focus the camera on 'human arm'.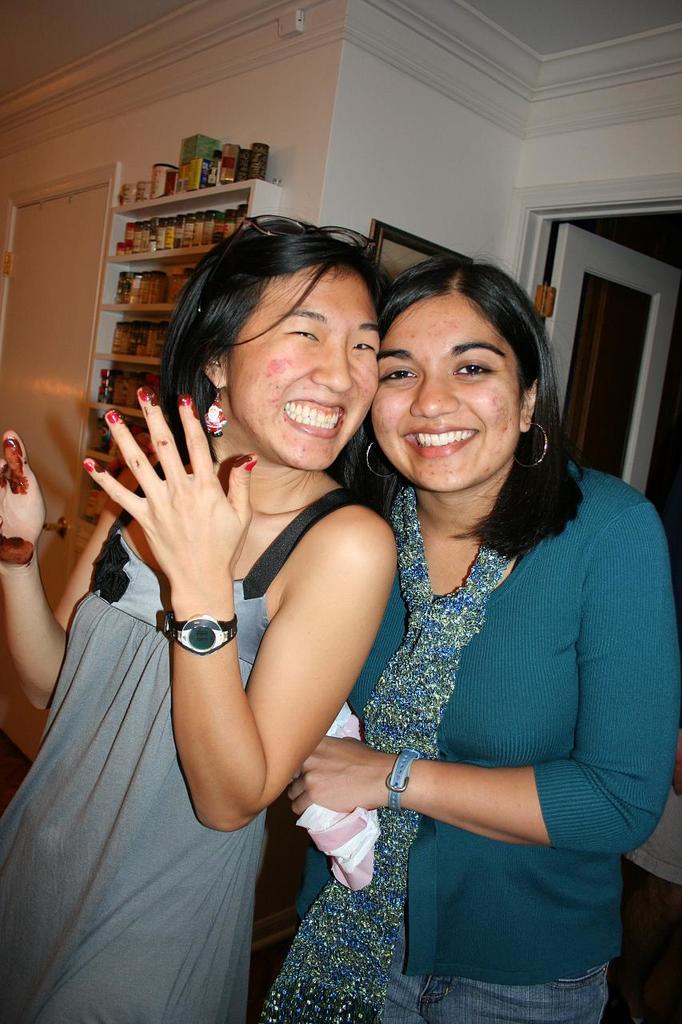
Focus region: box=[150, 417, 358, 886].
